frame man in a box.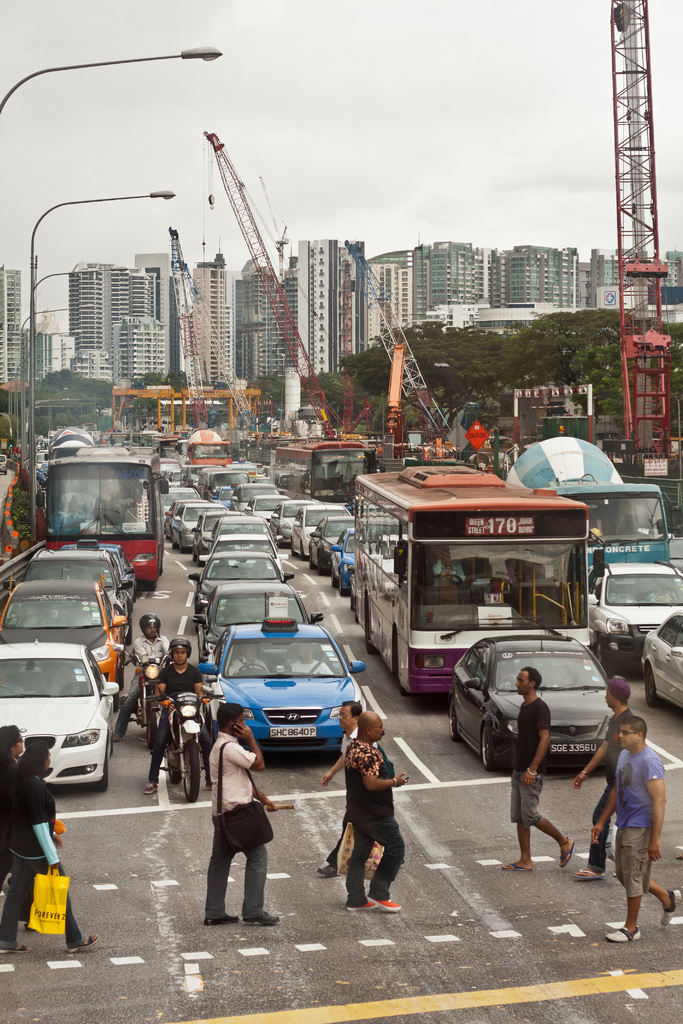
l=192, t=726, r=279, b=933.
